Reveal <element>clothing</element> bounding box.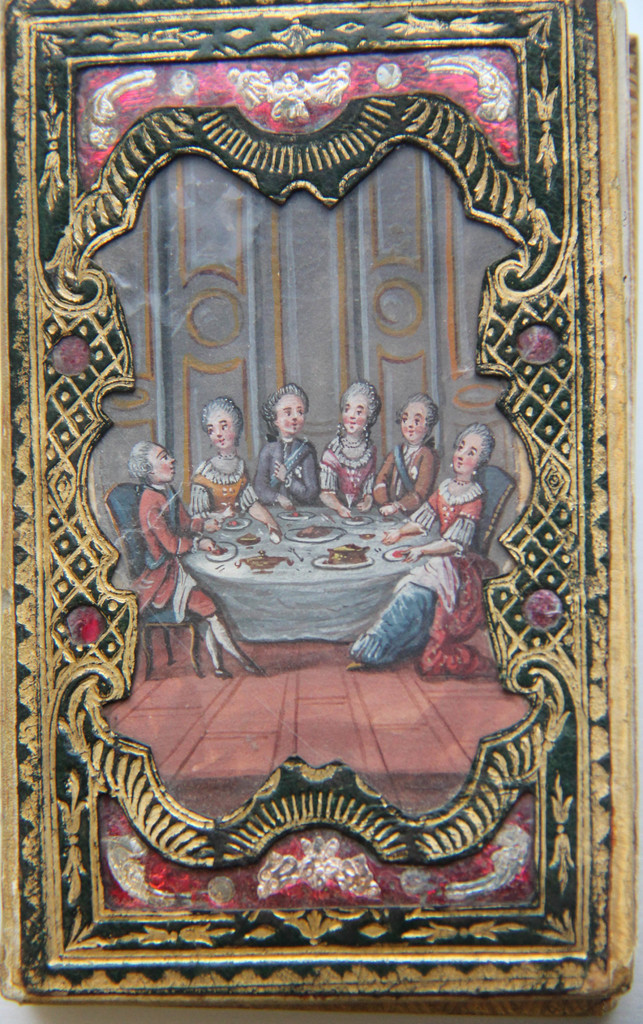
Revealed: l=410, t=465, r=492, b=674.
